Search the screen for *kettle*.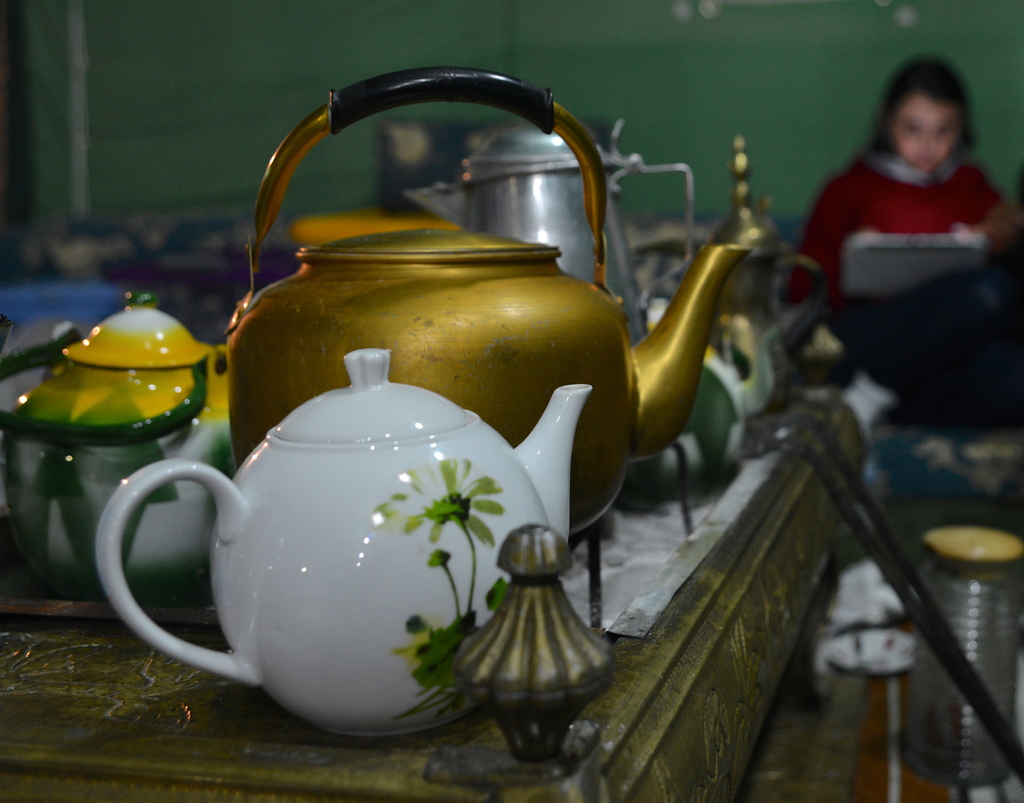
Found at (94,338,588,738).
